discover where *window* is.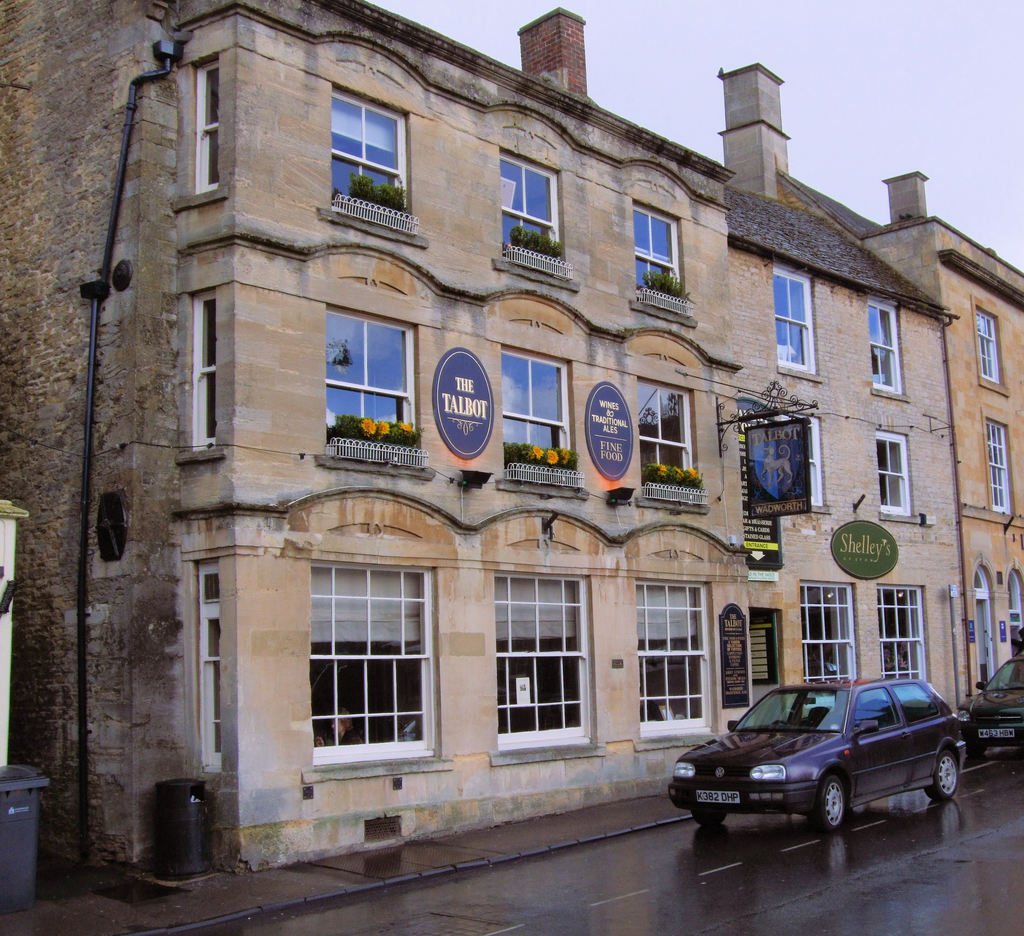
Discovered at {"x1": 874, "y1": 583, "x2": 927, "y2": 682}.
